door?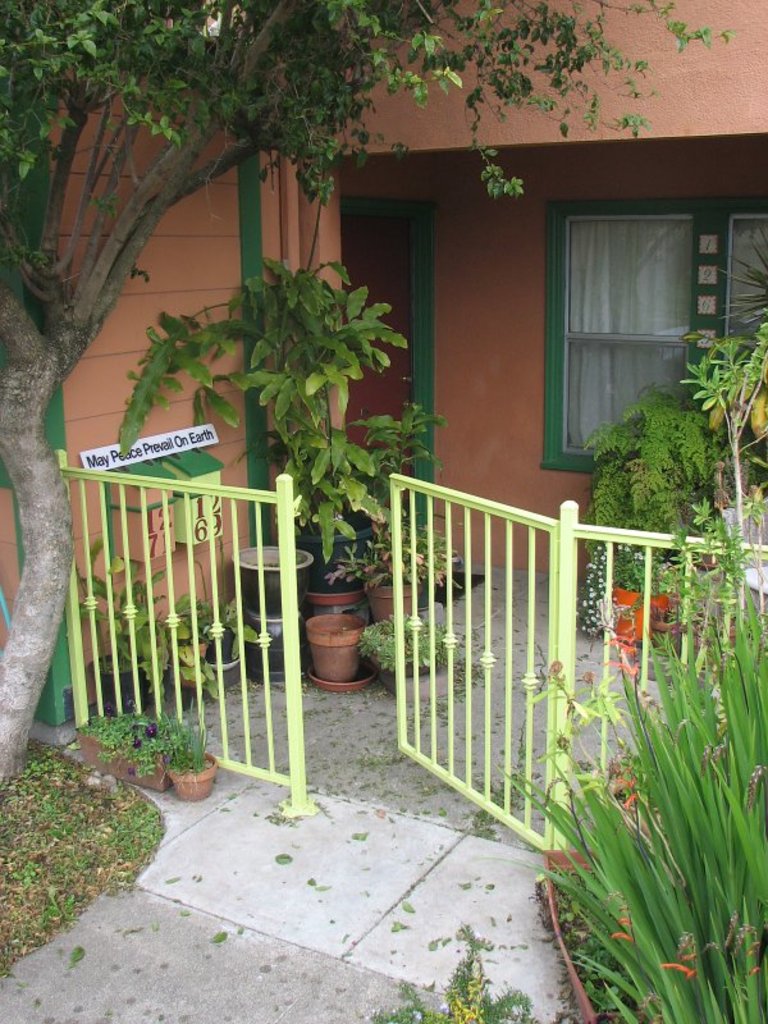
[left=344, top=212, right=408, bottom=509]
